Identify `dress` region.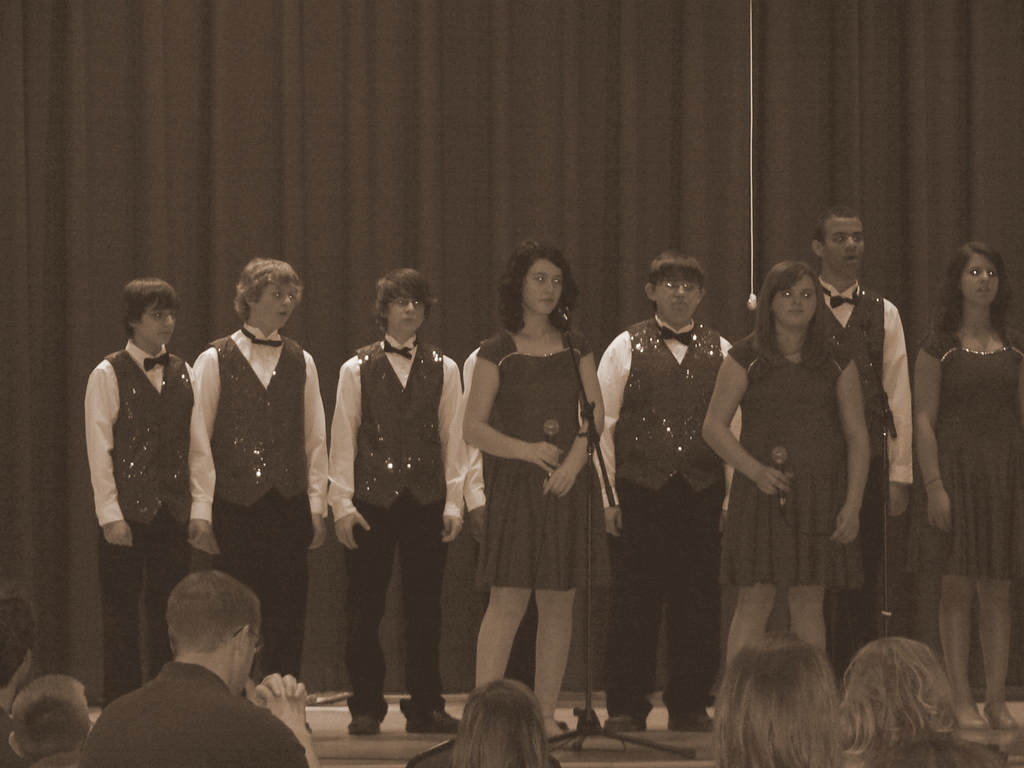
Region: (left=714, top=328, right=866, bottom=587).
